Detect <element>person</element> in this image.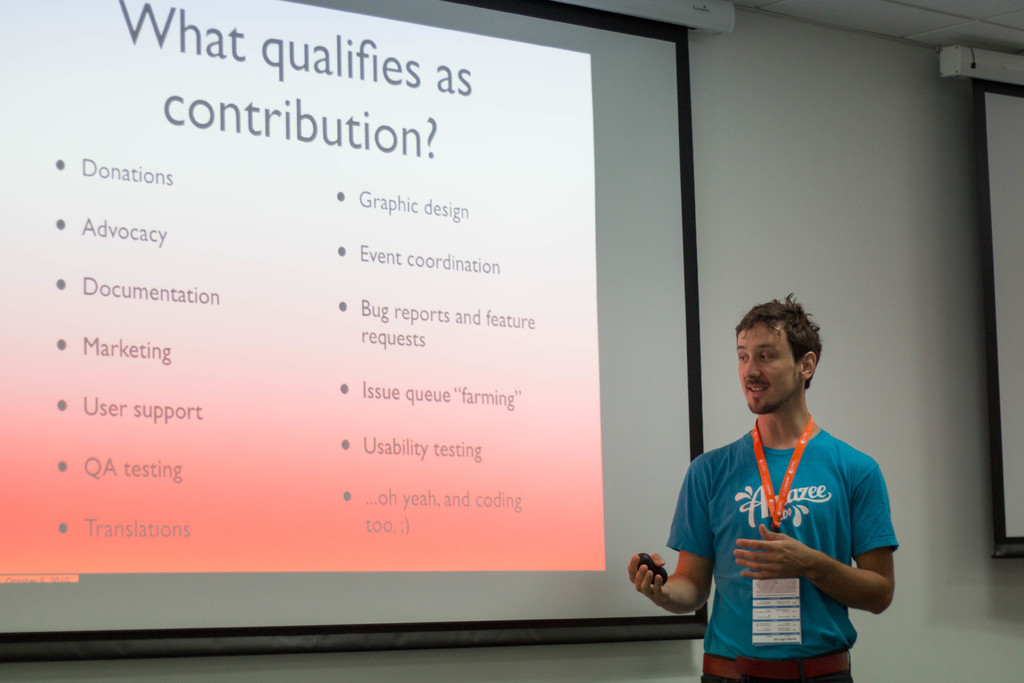
Detection: 660, 308, 900, 682.
